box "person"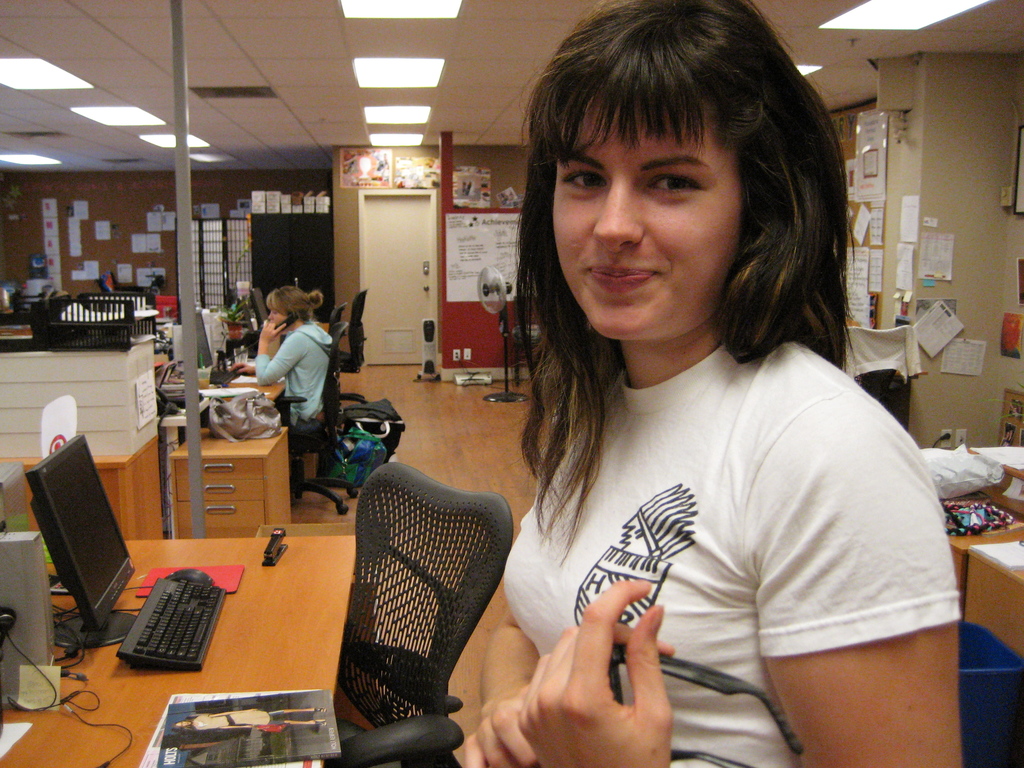
[228, 281, 329, 442]
